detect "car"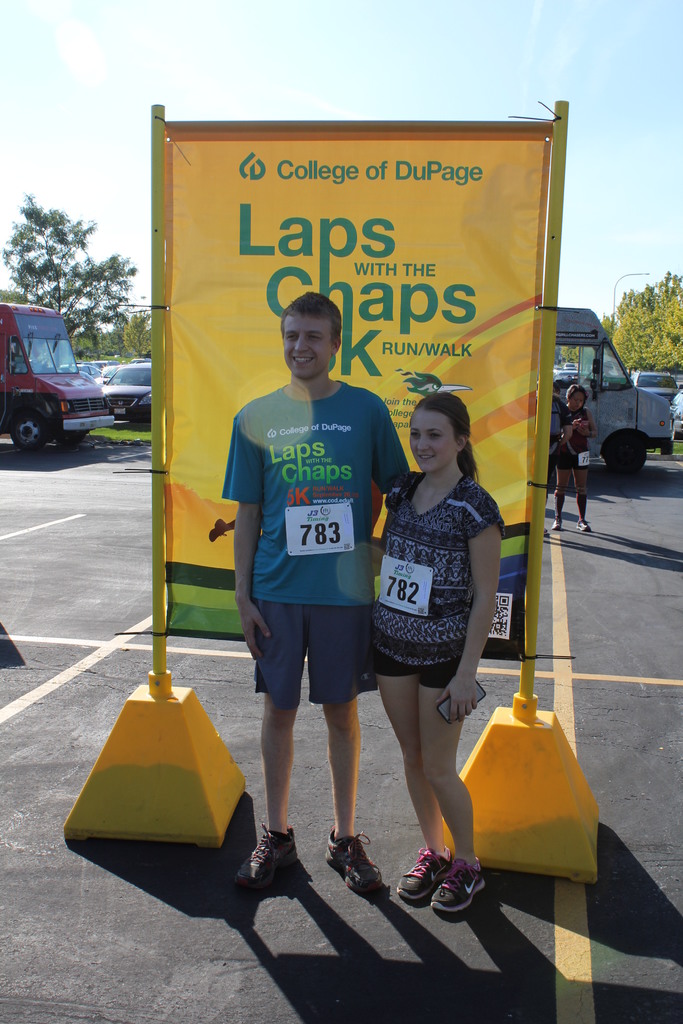
select_region(59, 360, 99, 381)
